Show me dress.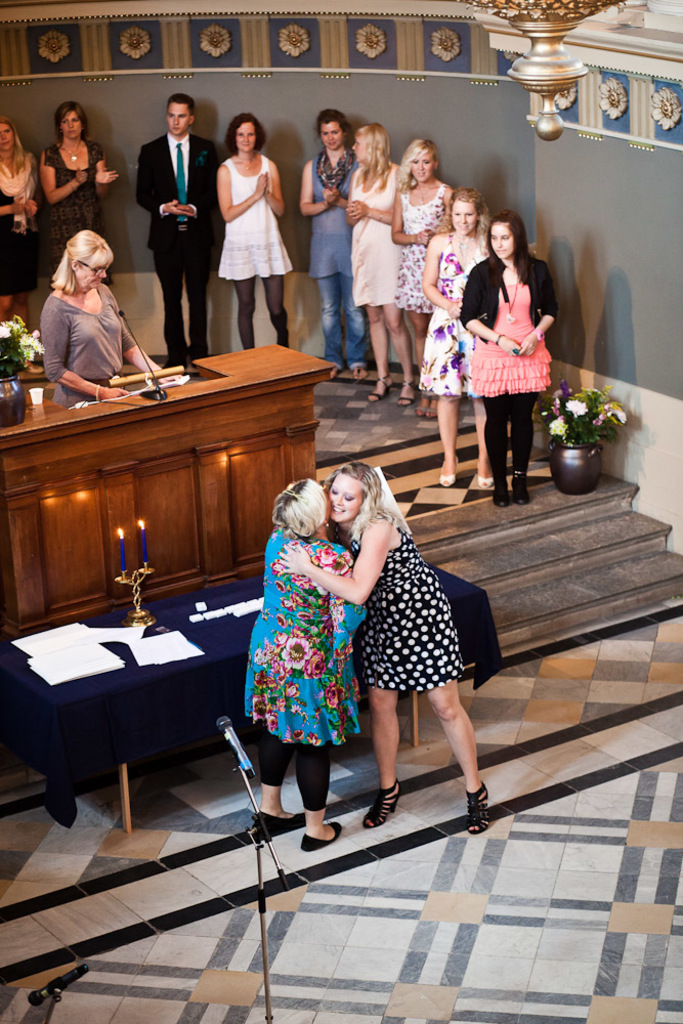
dress is here: (left=39, top=138, right=106, bottom=290).
